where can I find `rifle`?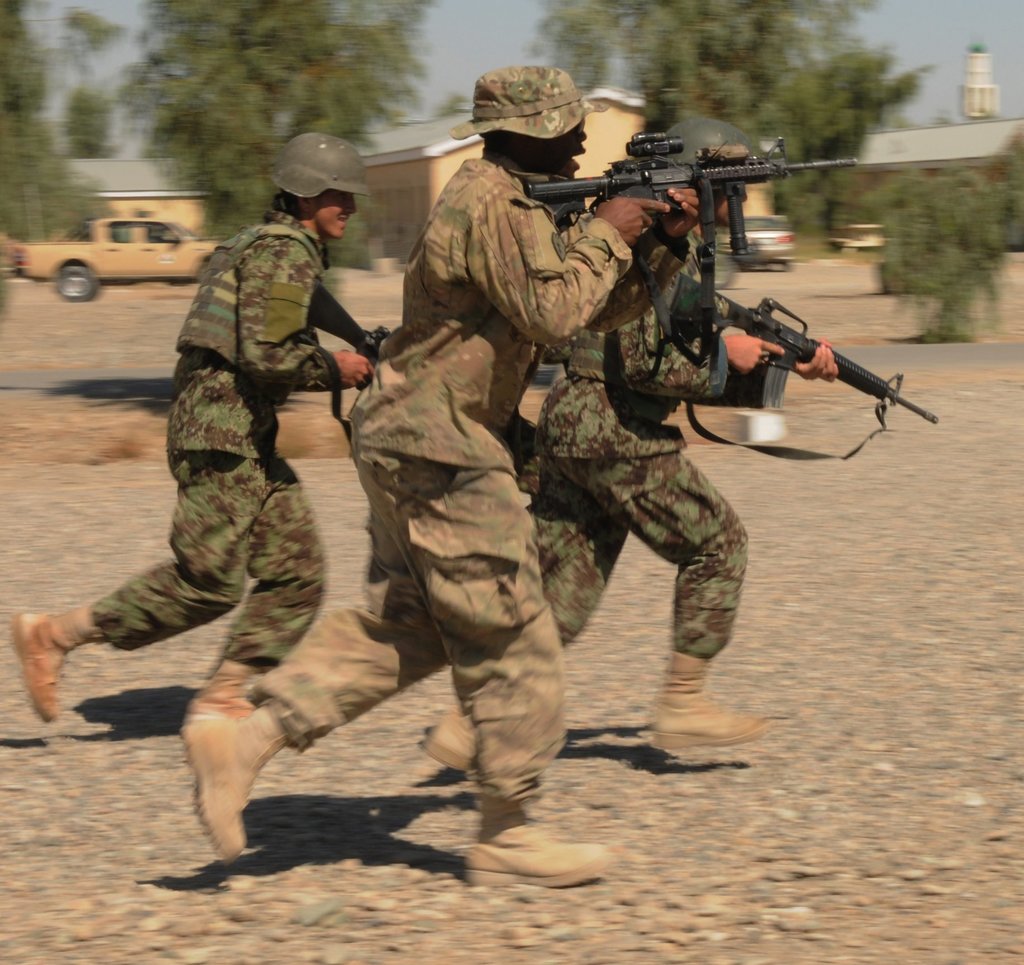
You can find it at x1=653 y1=268 x2=942 y2=430.
